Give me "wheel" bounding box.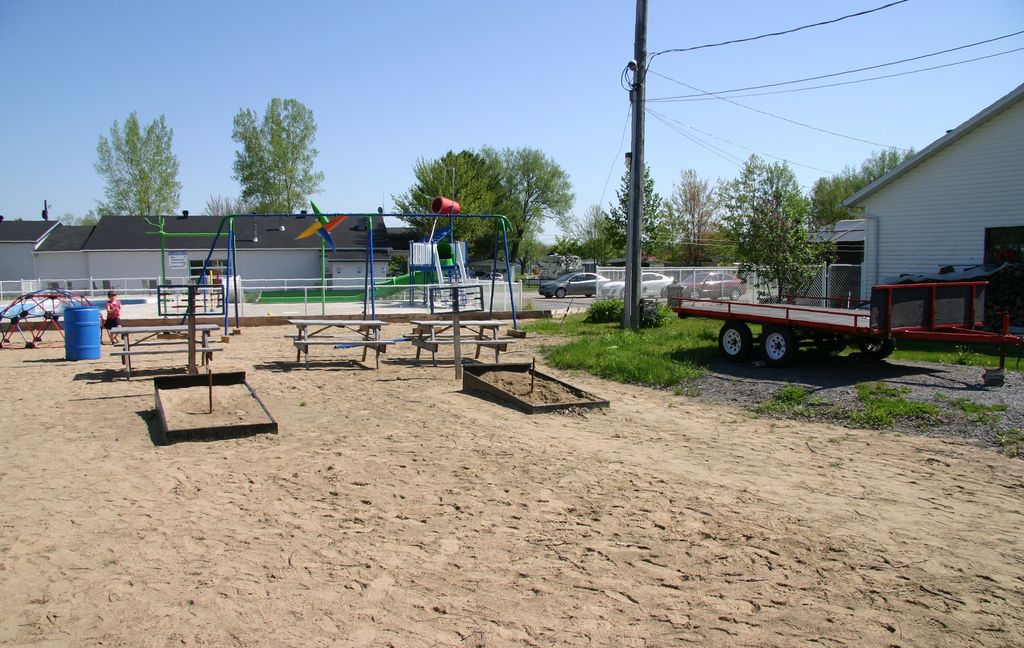
bbox=(714, 323, 755, 363).
